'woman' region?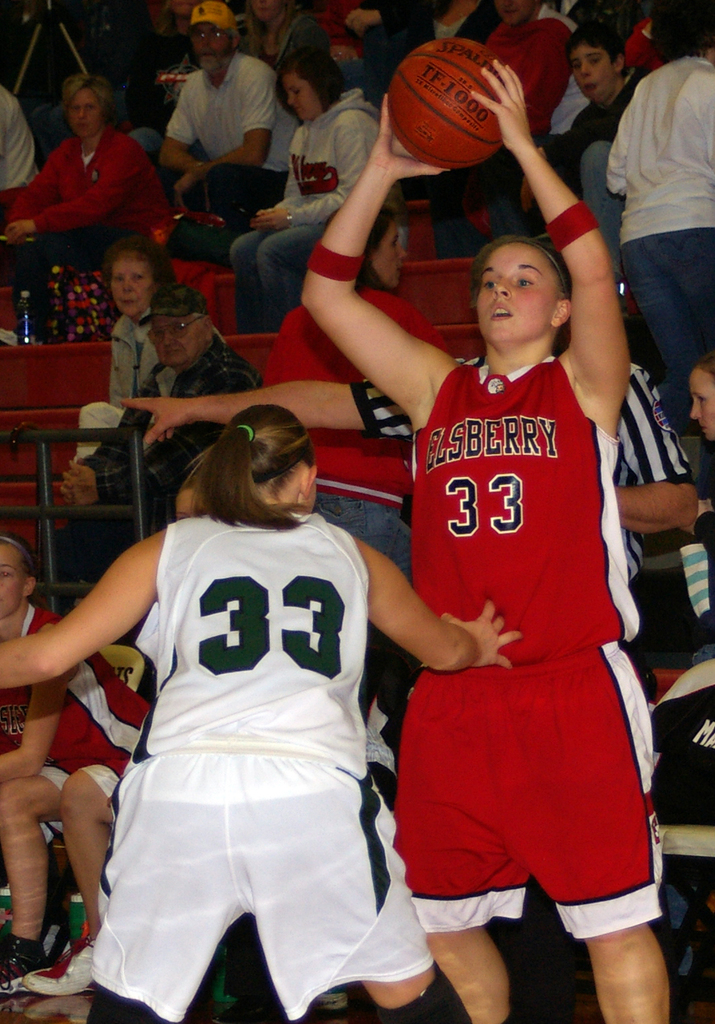
(0,399,528,1022)
